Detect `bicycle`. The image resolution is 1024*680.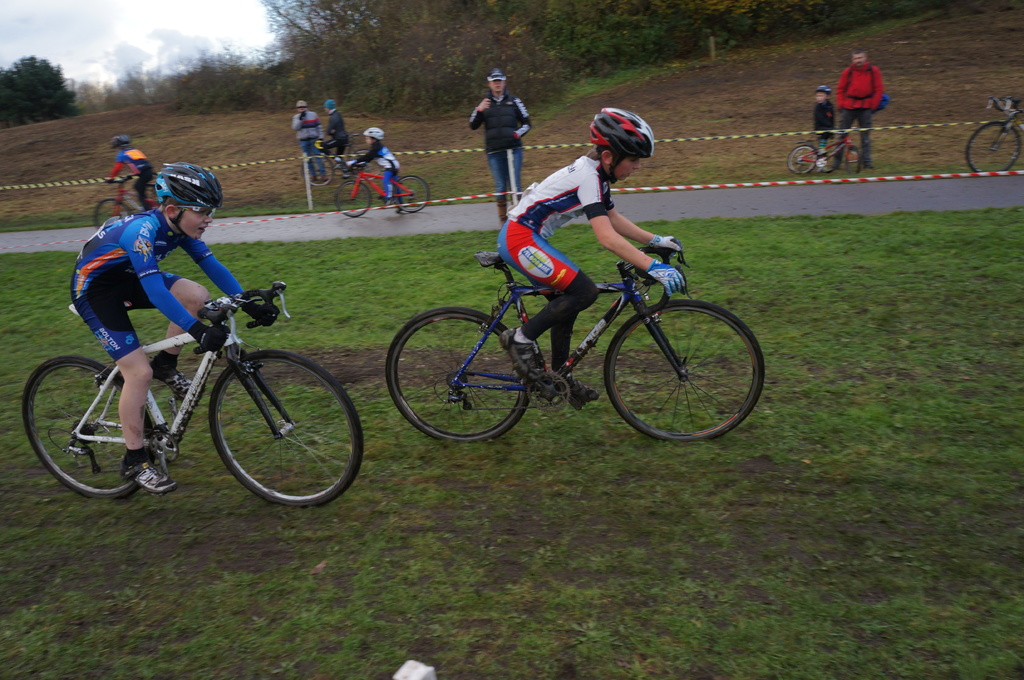
{"x1": 957, "y1": 91, "x2": 1023, "y2": 180}.
